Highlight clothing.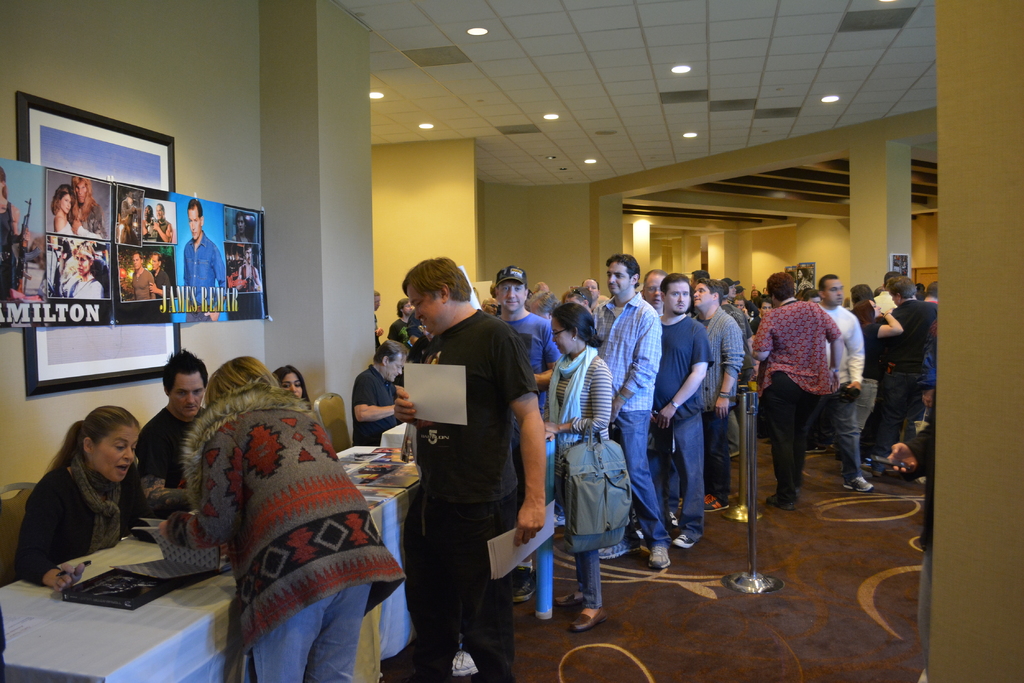
Highlighted region: 192/226/233/319.
